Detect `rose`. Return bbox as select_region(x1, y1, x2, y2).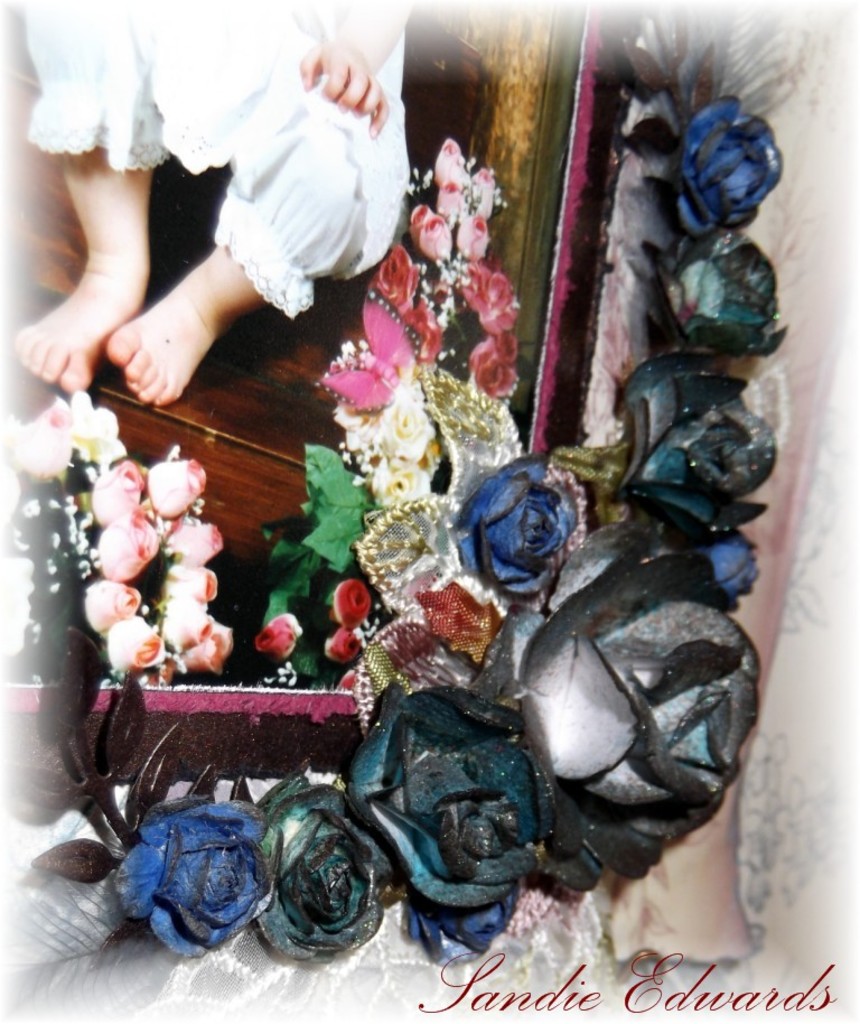
select_region(253, 612, 301, 657).
